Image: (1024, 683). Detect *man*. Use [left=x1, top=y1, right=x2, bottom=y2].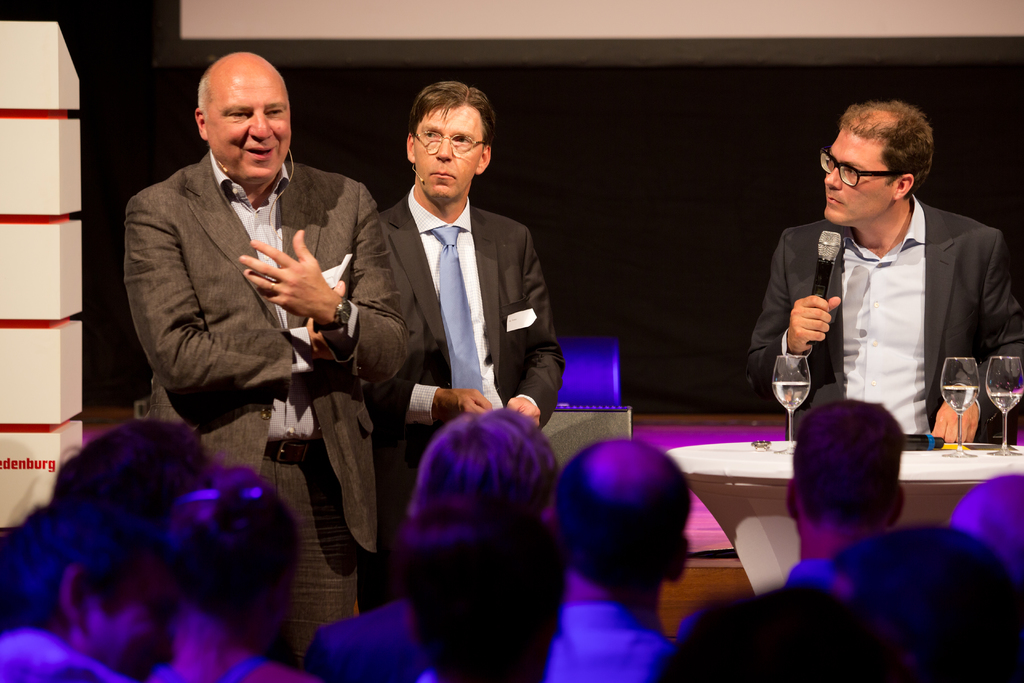
[left=746, top=101, right=1023, bottom=442].
